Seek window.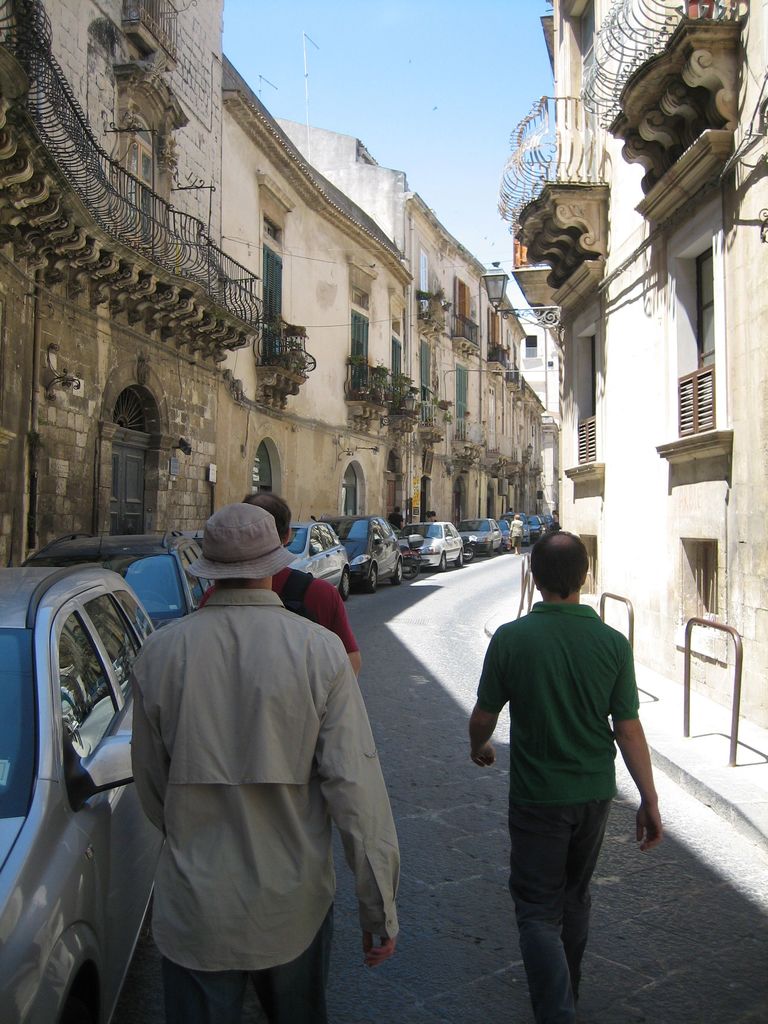
pyautogui.locateOnScreen(420, 248, 432, 314).
